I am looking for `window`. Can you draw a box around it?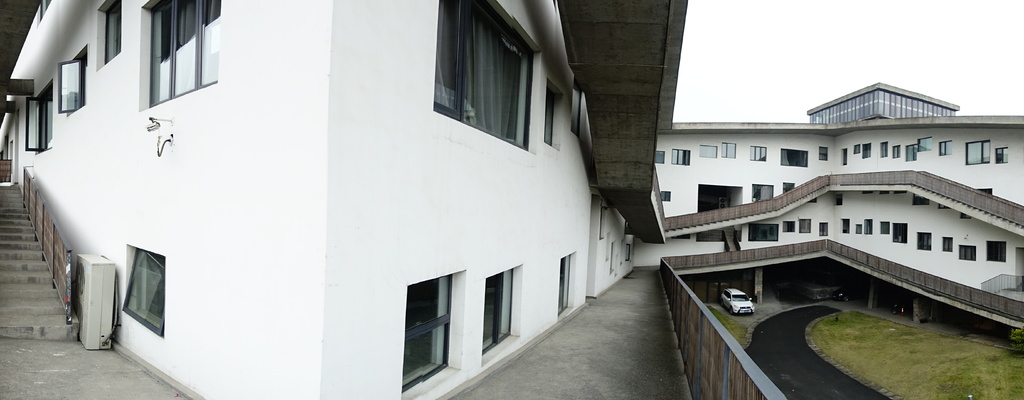
Sure, the bounding box is <bbox>966, 141, 989, 166</bbox>.
